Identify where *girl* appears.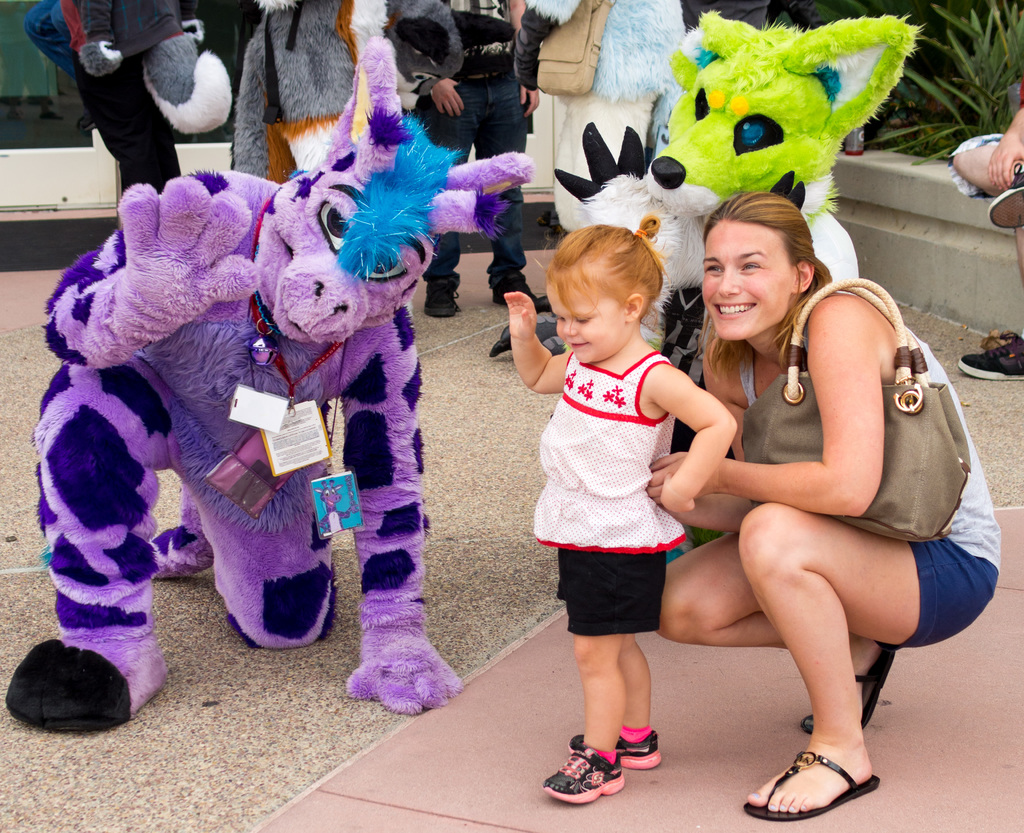
Appears at bbox(507, 229, 740, 803).
